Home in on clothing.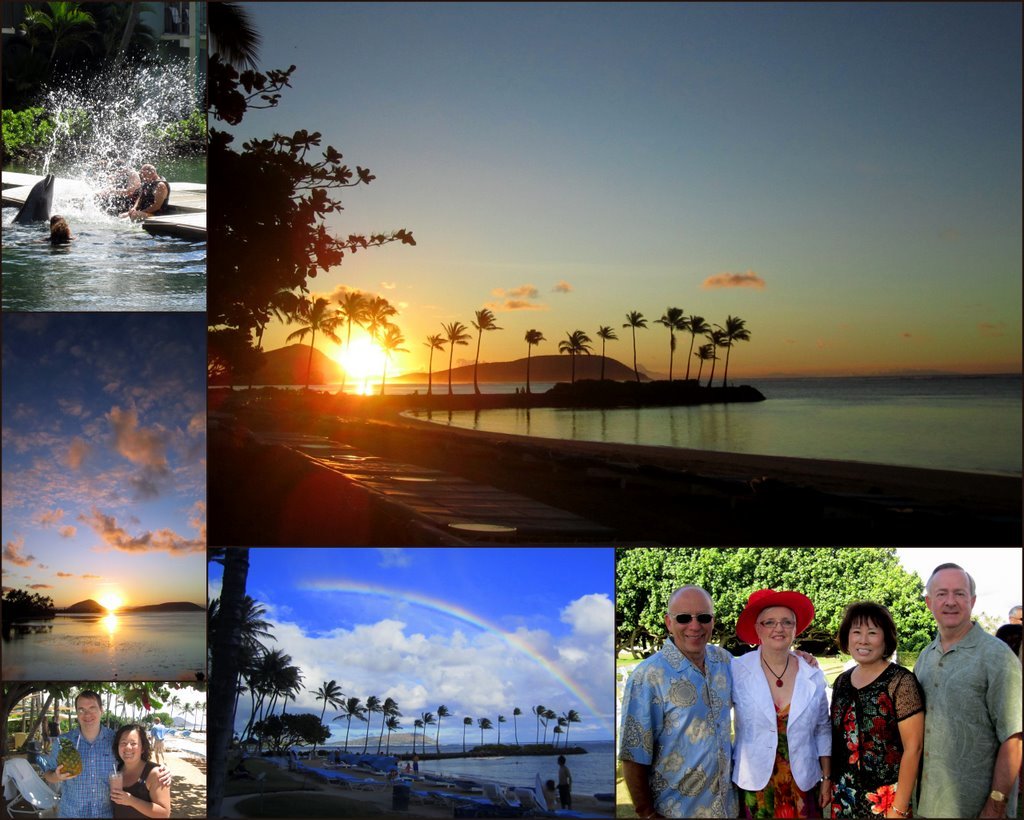
Homed in at [727,651,833,819].
